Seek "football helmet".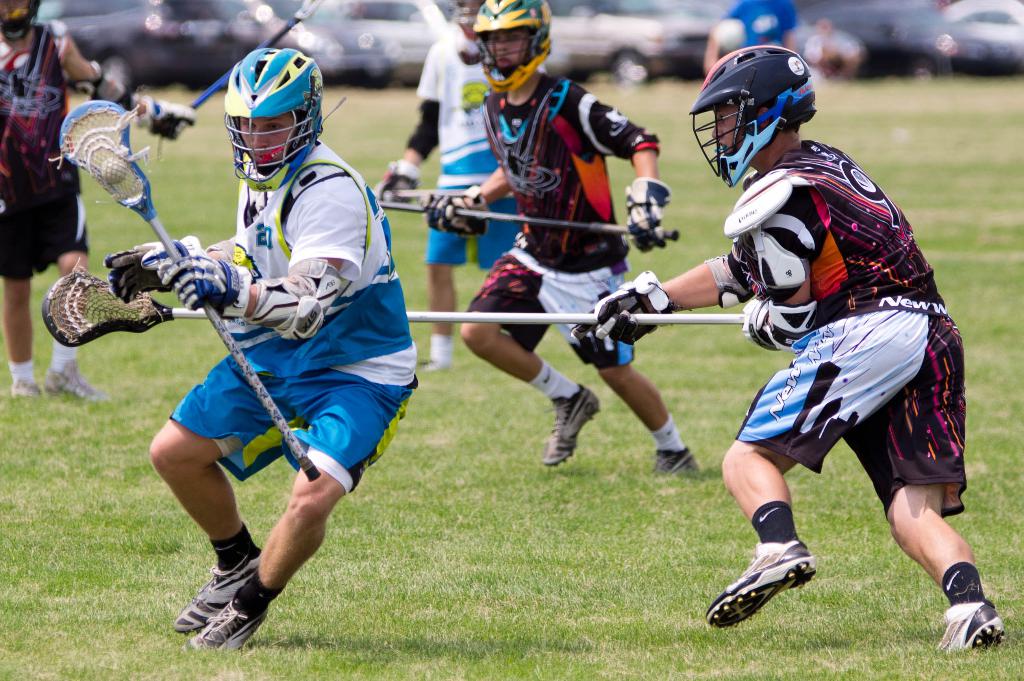
rect(703, 40, 828, 189).
